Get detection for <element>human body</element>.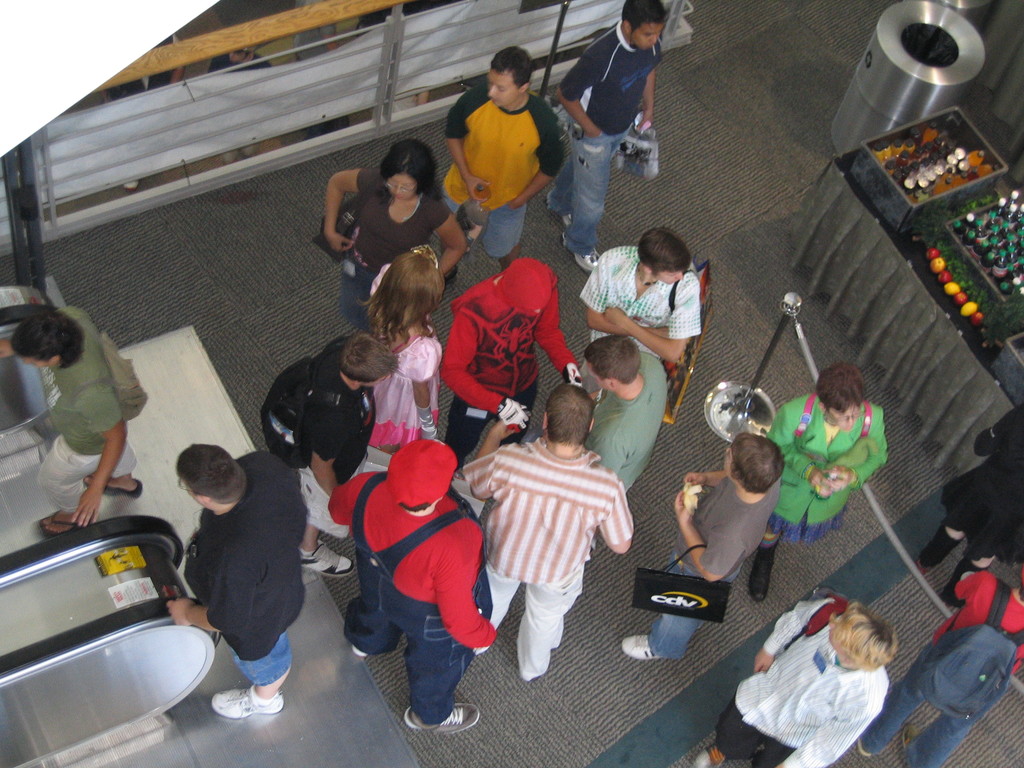
Detection: bbox(748, 394, 893, 605).
